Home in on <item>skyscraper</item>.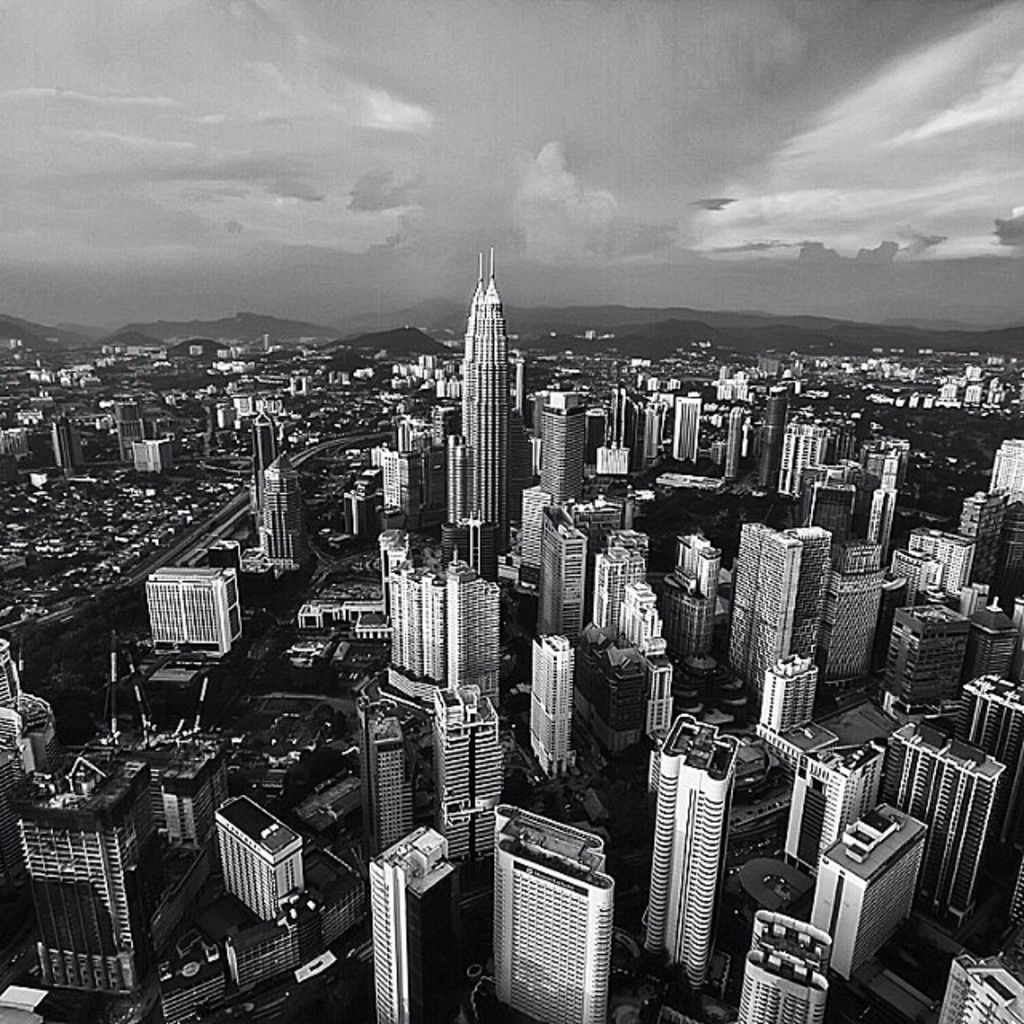
Homed in at bbox=[955, 667, 1022, 854].
